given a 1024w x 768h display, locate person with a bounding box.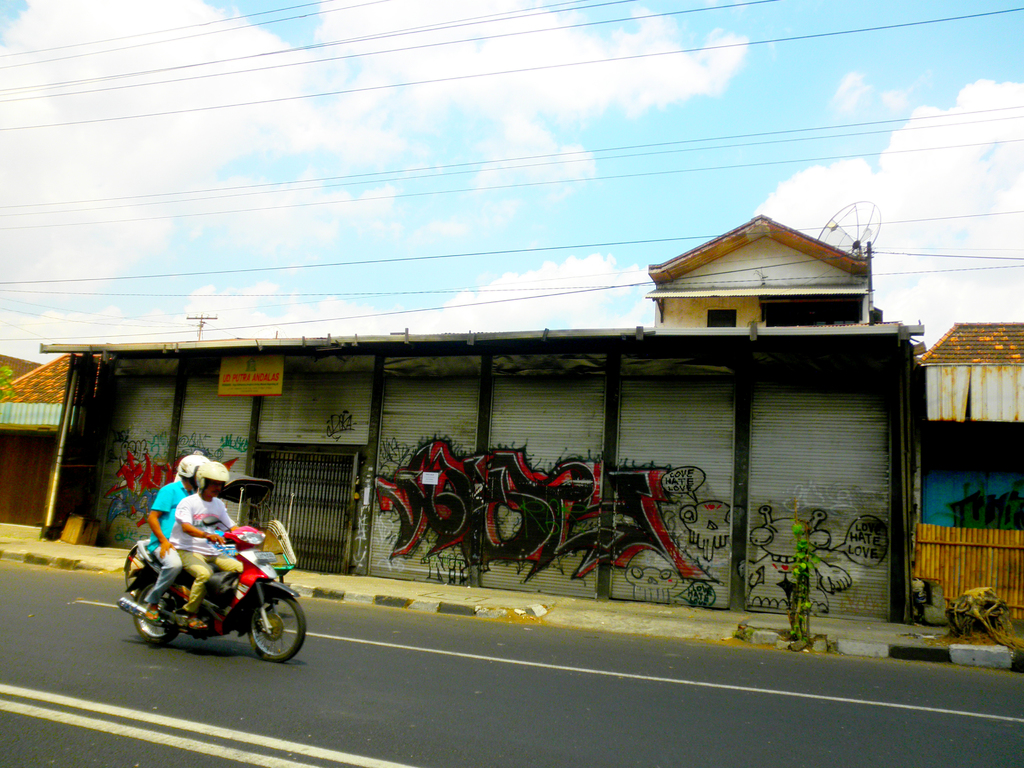
Located: rect(140, 452, 209, 610).
